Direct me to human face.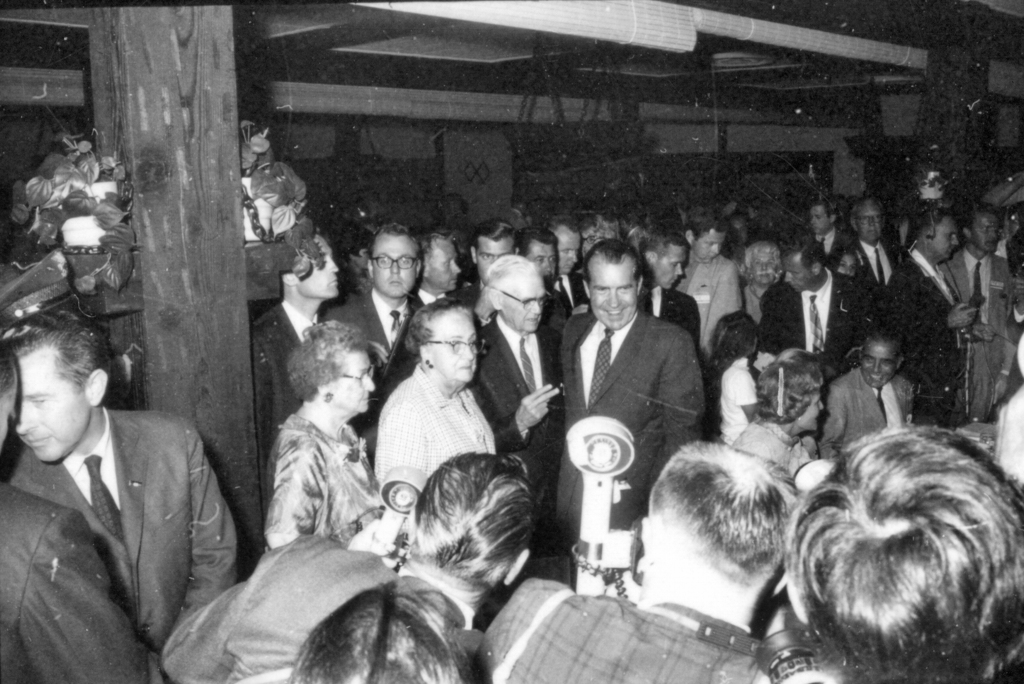
Direction: <box>0,362,19,448</box>.
